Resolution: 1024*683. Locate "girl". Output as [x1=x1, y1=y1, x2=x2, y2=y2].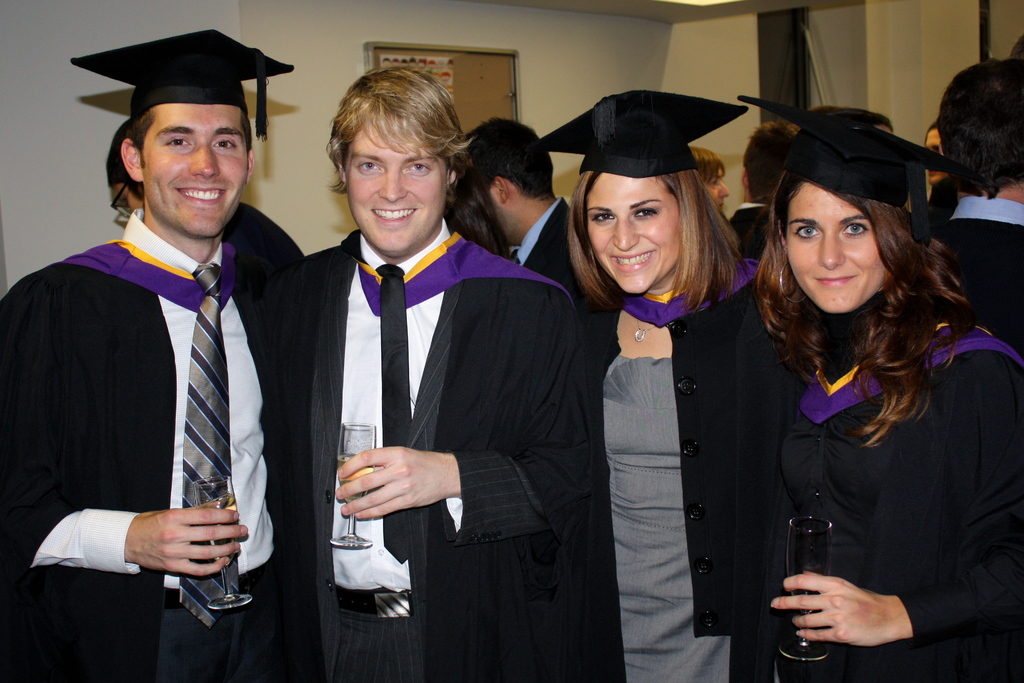
[x1=735, y1=95, x2=1023, y2=682].
